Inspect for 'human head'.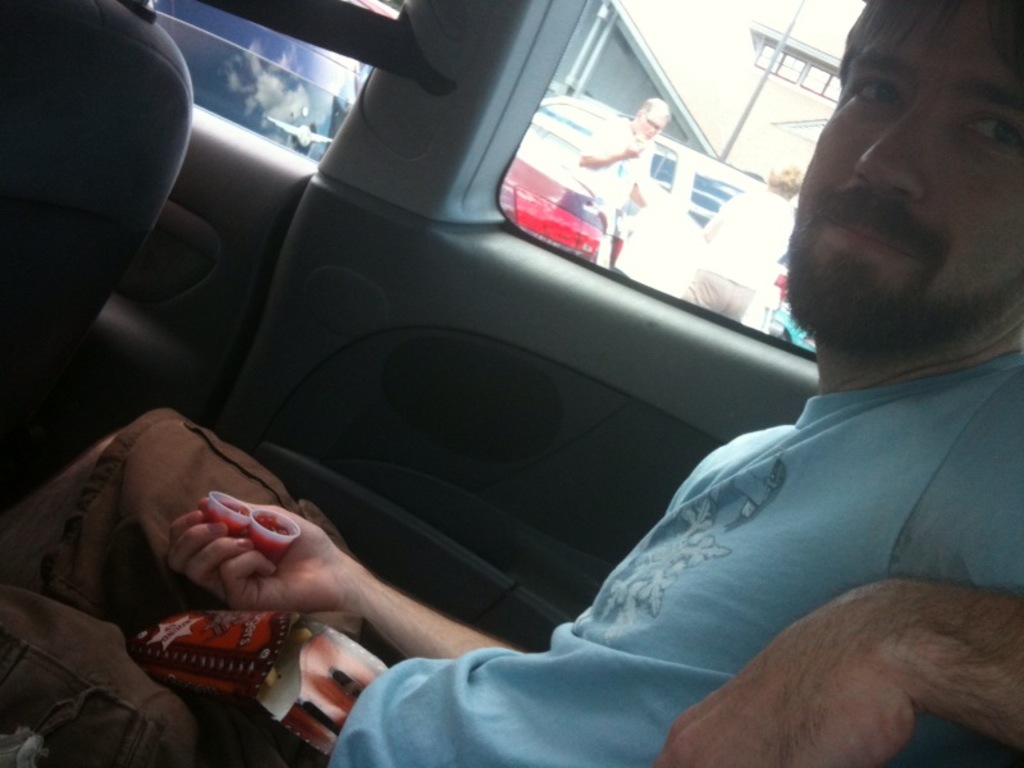
Inspection: {"left": 786, "top": 67, "right": 1023, "bottom": 335}.
